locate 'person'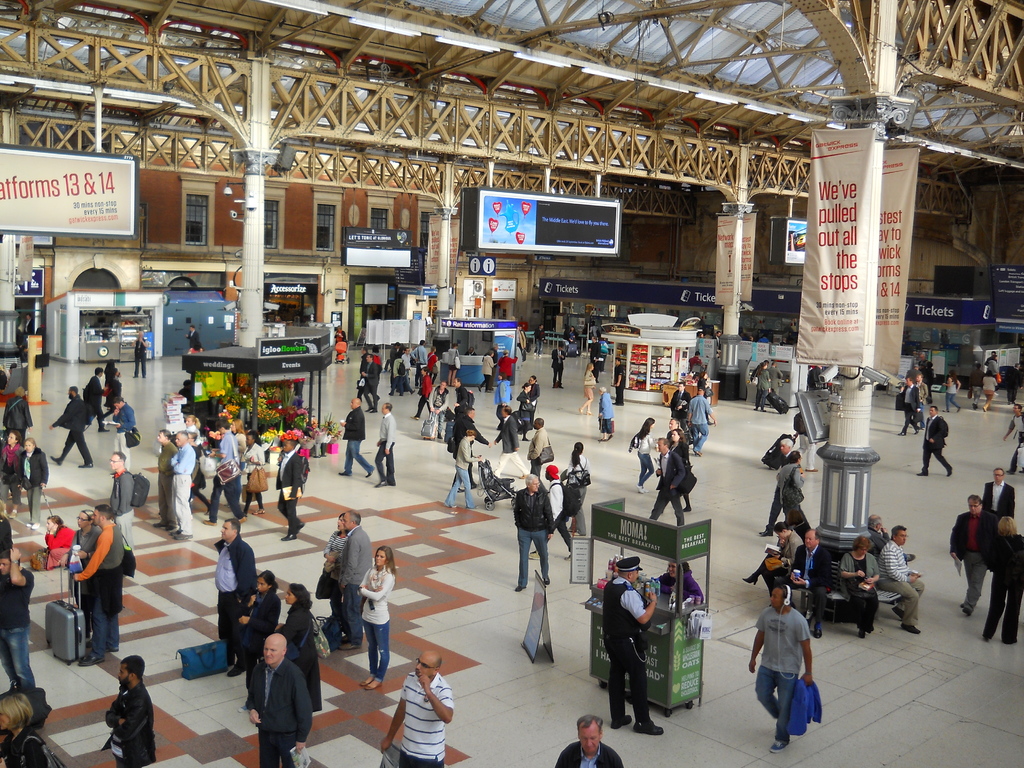
bbox=[223, 516, 260, 664]
